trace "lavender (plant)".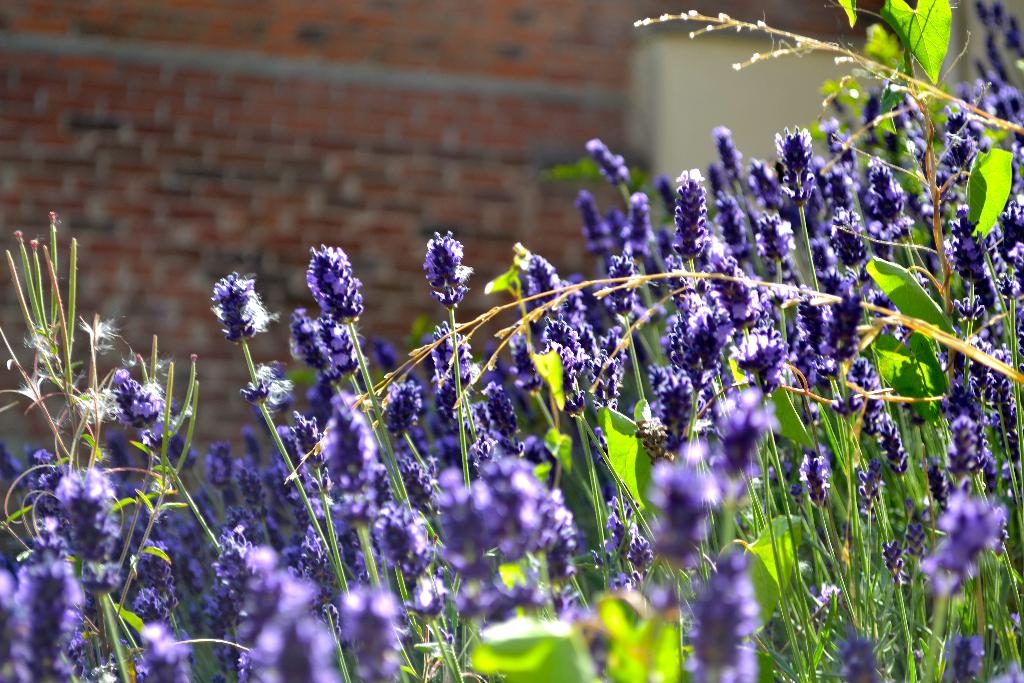
Traced to [x1=896, y1=99, x2=930, y2=253].
